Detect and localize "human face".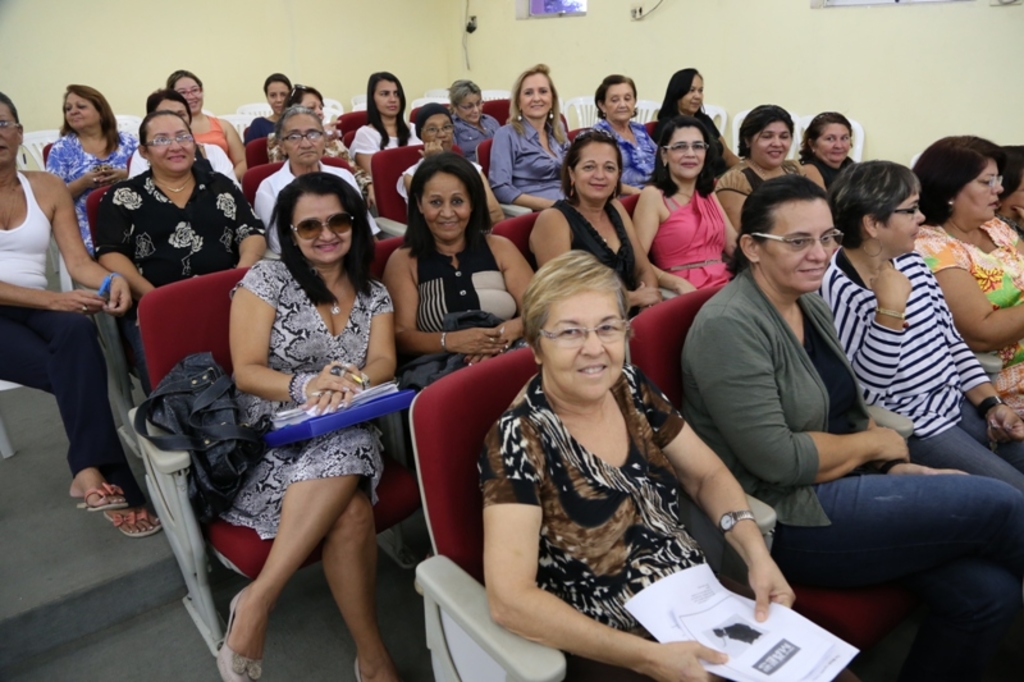
Localized at x1=668 y1=123 x2=709 y2=182.
